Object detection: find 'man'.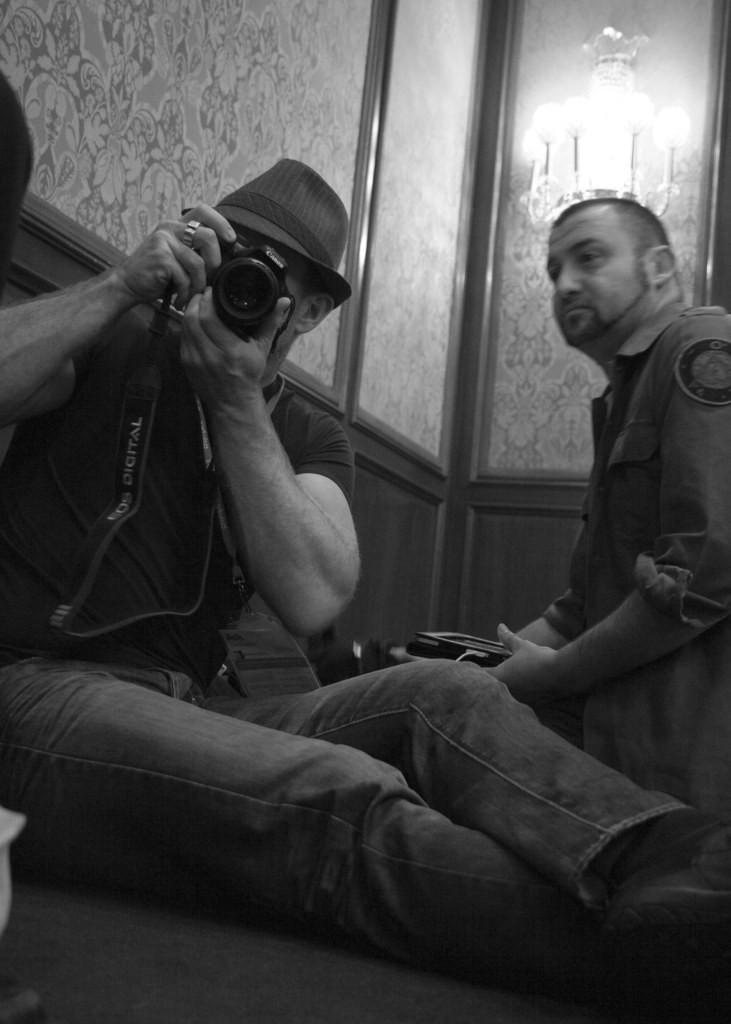
0 157 730 1011.
